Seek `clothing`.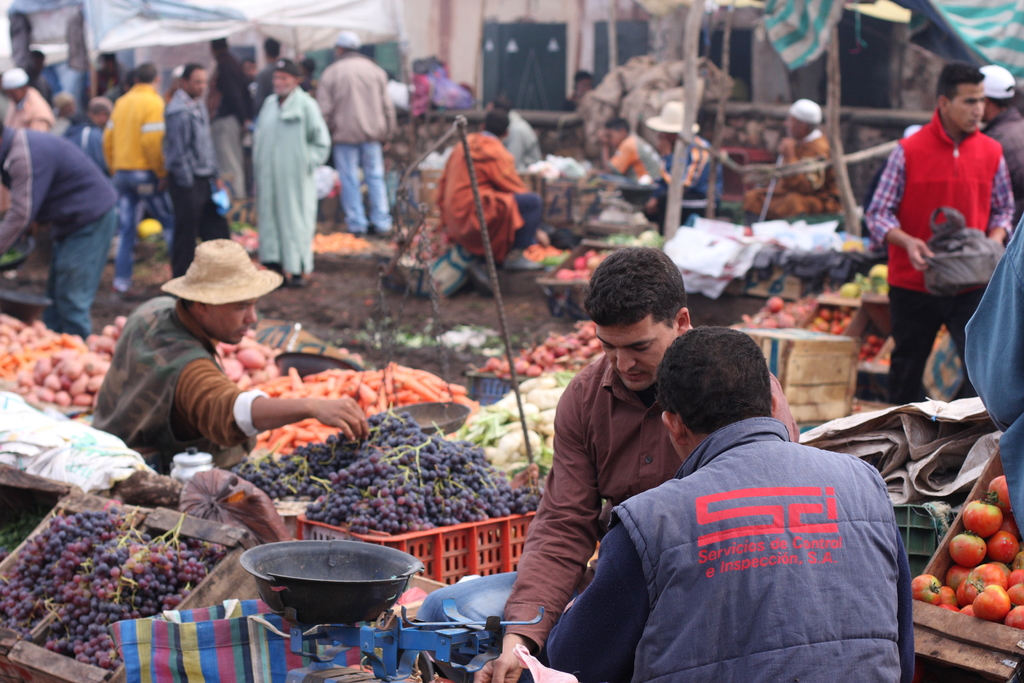
86/292/271/472.
